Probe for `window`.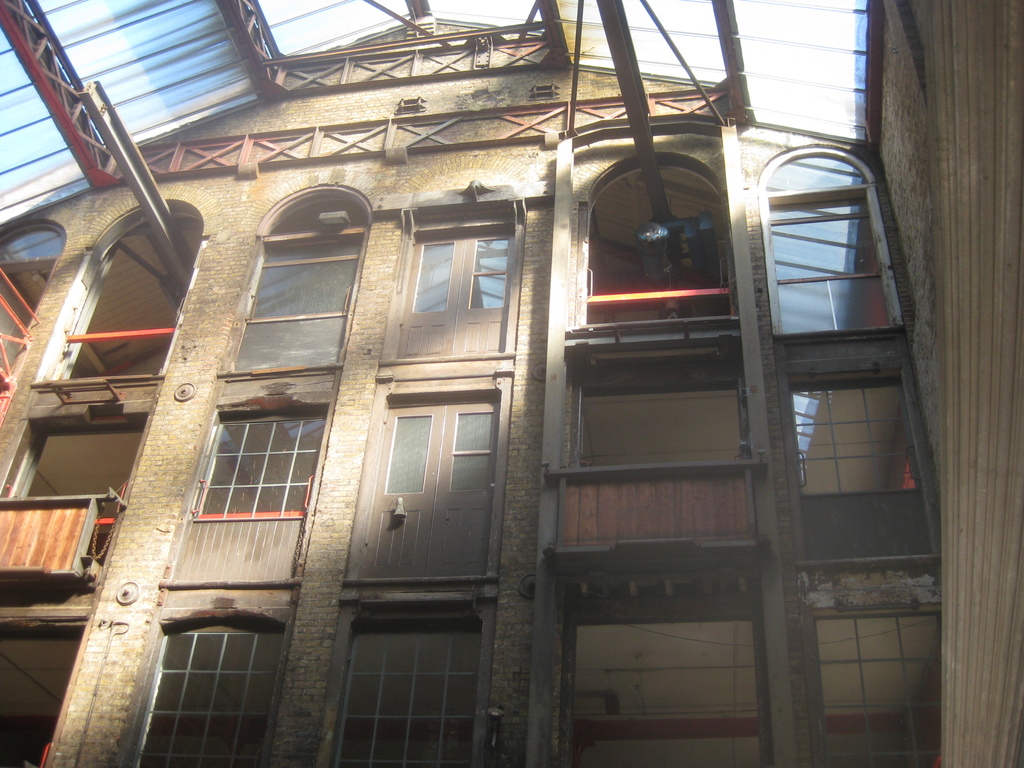
Probe result: bbox=(117, 605, 292, 767).
